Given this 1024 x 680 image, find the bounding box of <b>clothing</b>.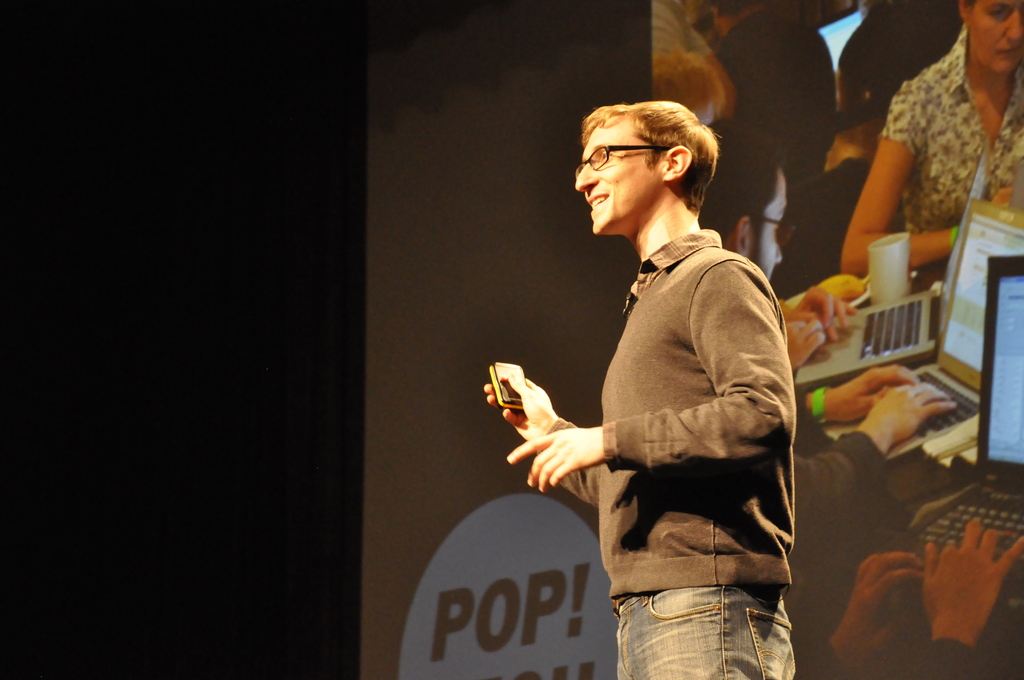
Rect(716, 12, 835, 190).
